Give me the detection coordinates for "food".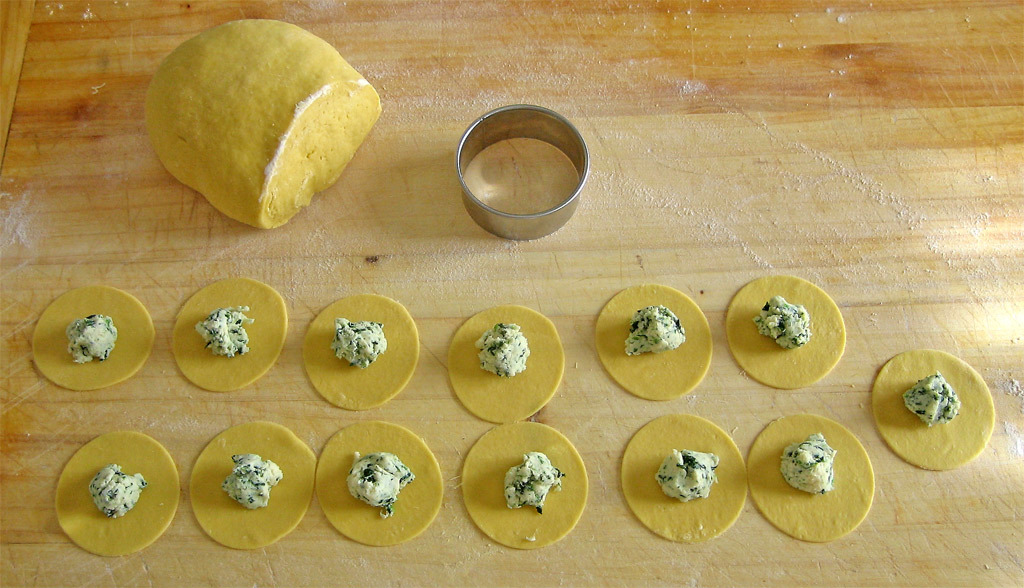
(144, 16, 386, 230).
